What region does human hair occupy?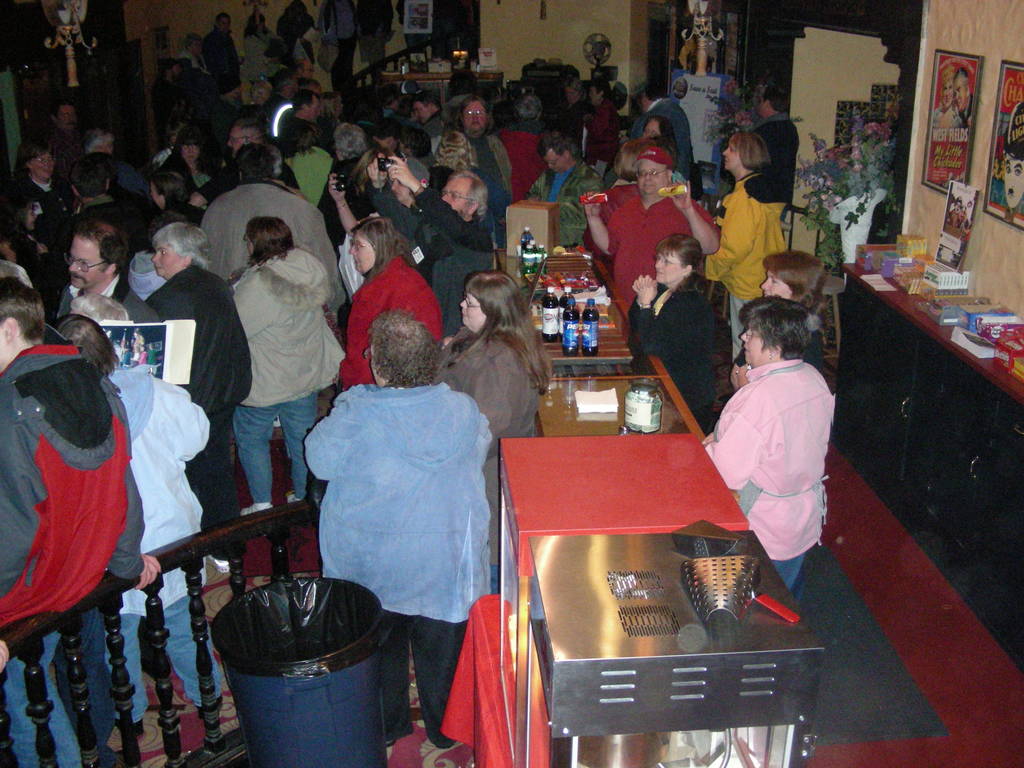
bbox(762, 250, 827, 310).
